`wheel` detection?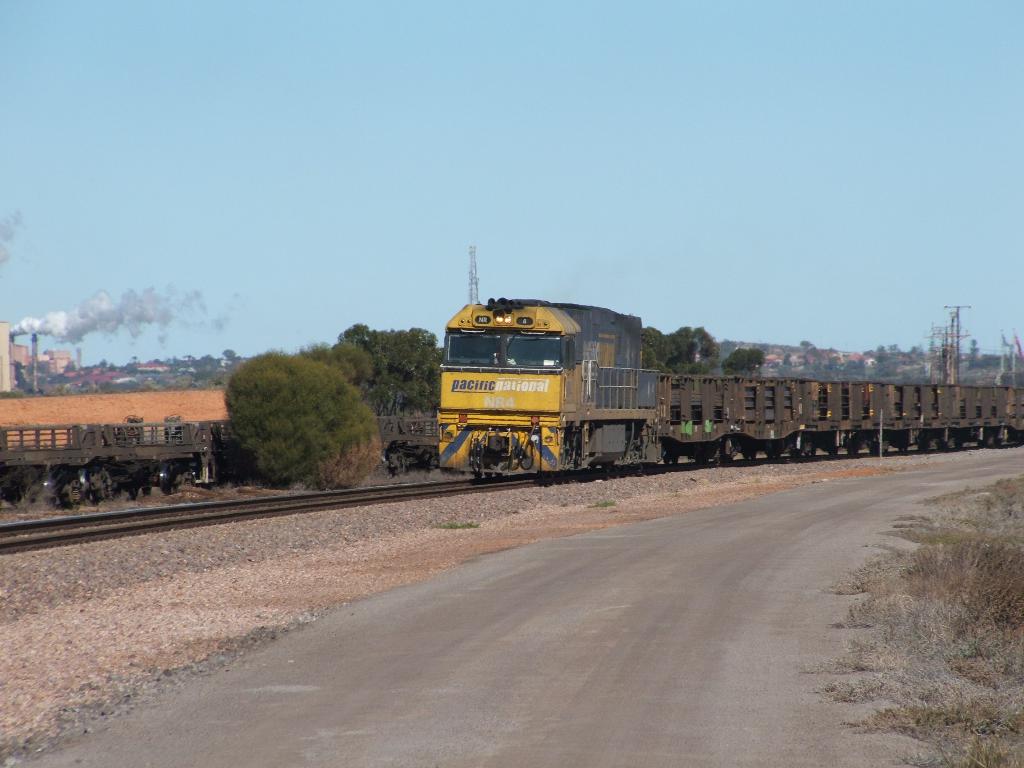
[902, 447, 904, 452]
